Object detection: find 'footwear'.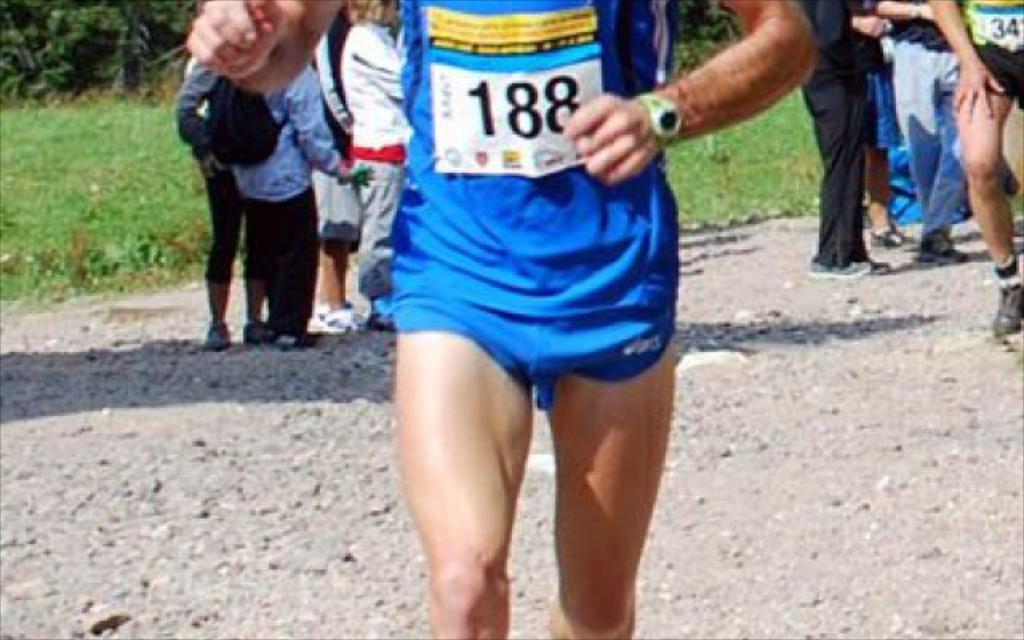
l=318, t=301, r=365, b=330.
